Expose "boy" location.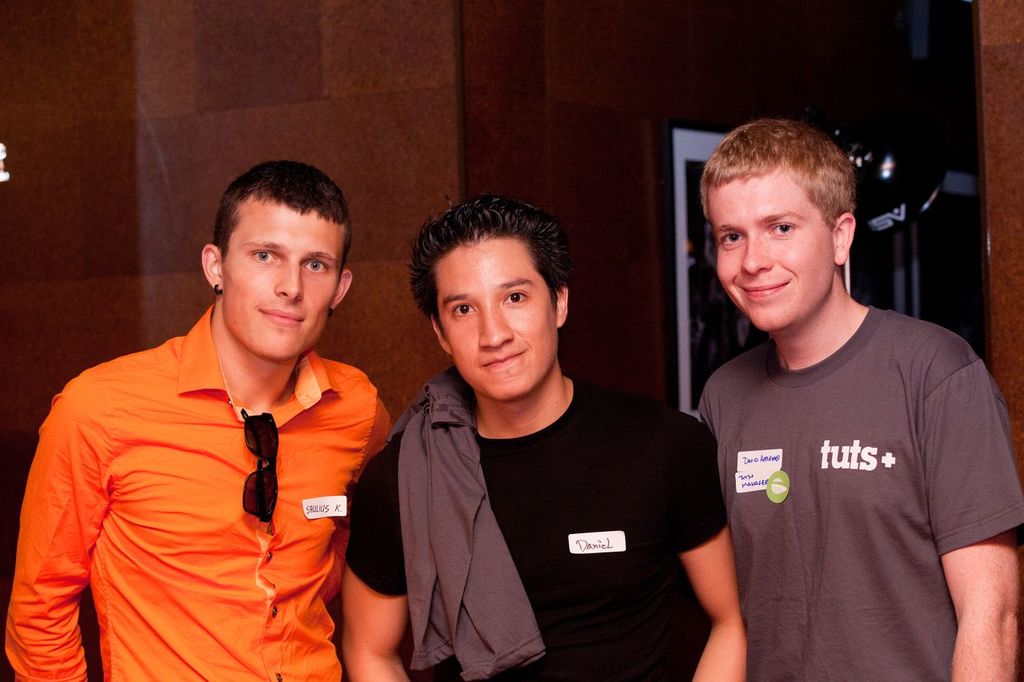
Exposed at [695,119,1023,681].
